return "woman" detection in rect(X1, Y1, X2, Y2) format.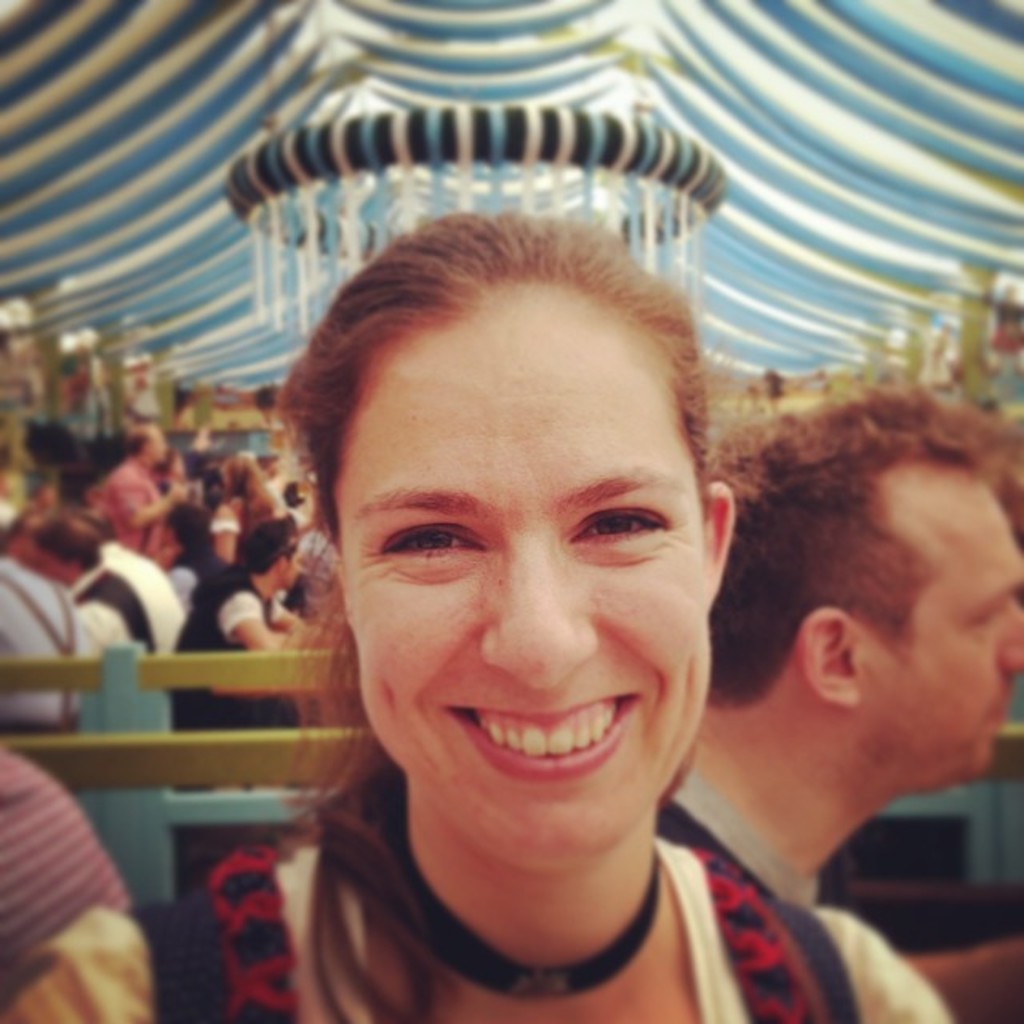
rect(182, 211, 869, 1023).
